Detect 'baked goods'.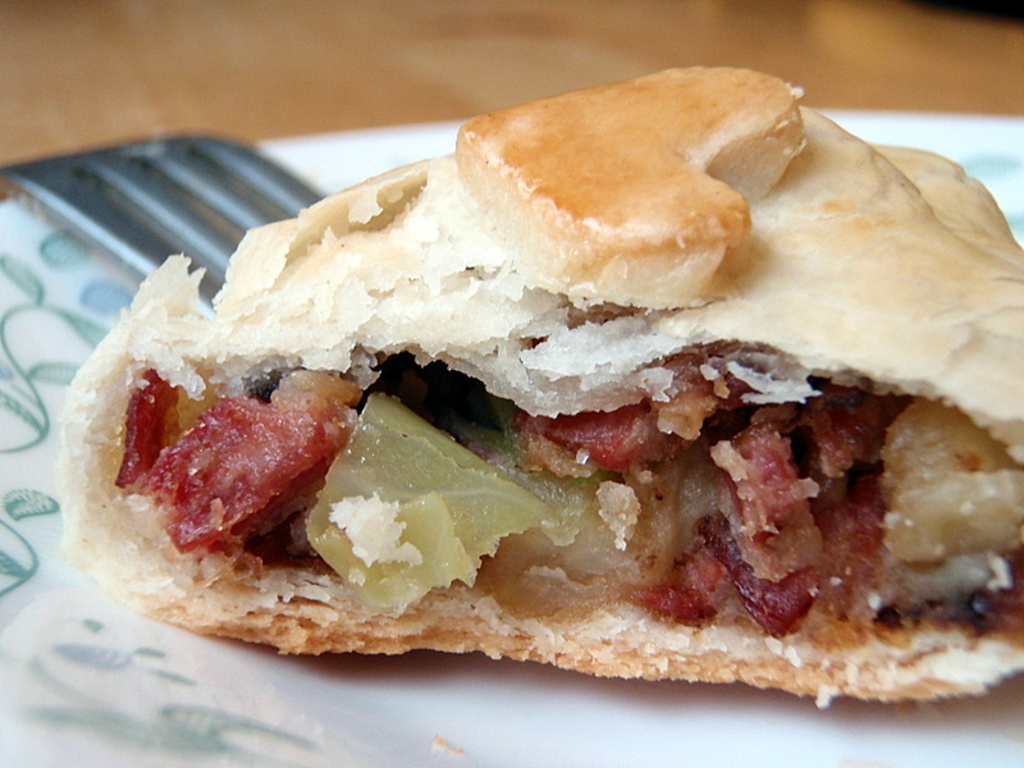
Detected at [x1=56, y1=64, x2=1023, y2=708].
